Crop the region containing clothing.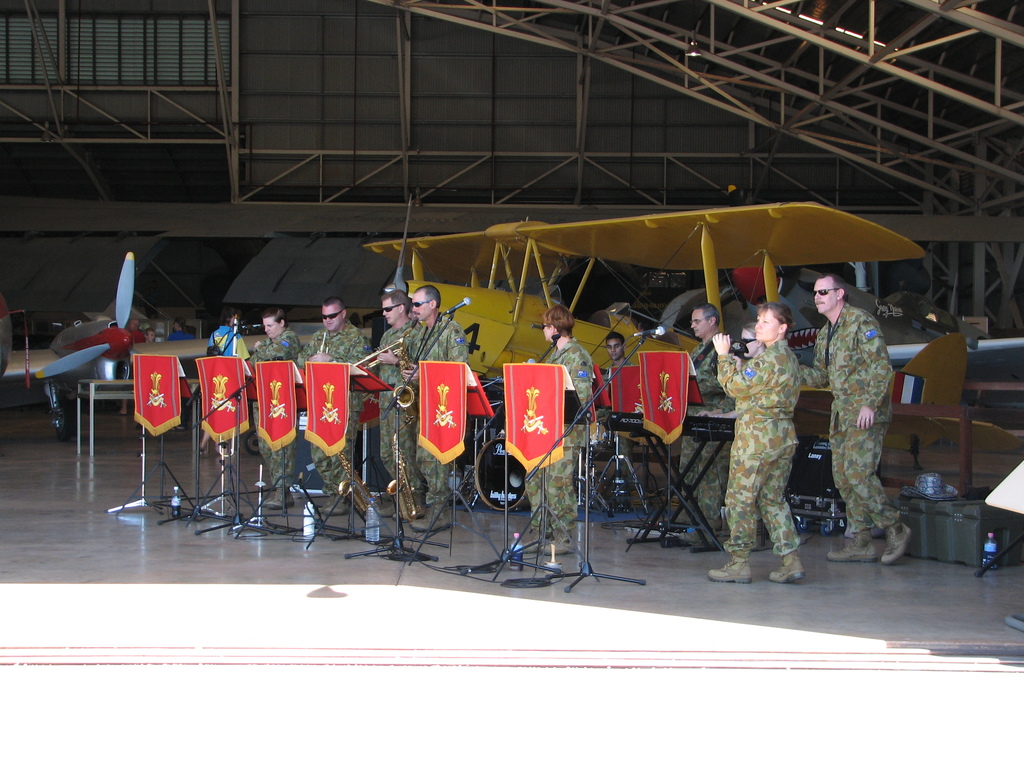
Crop region: 292:318:372:497.
